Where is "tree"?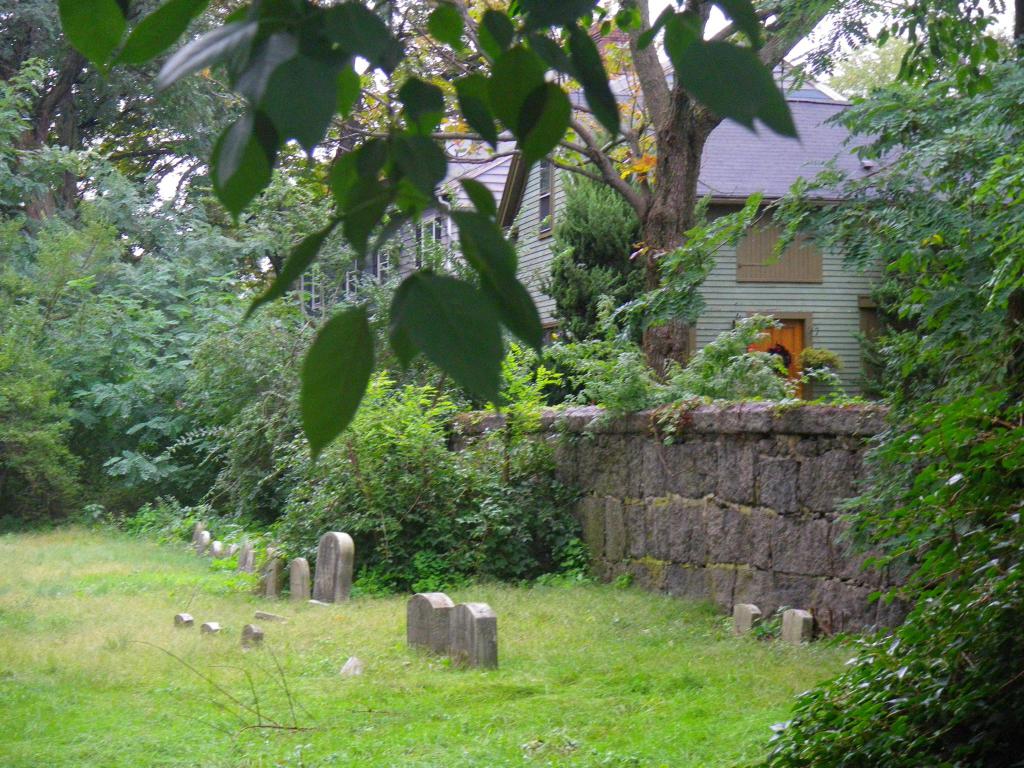
bbox(63, 193, 296, 498).
